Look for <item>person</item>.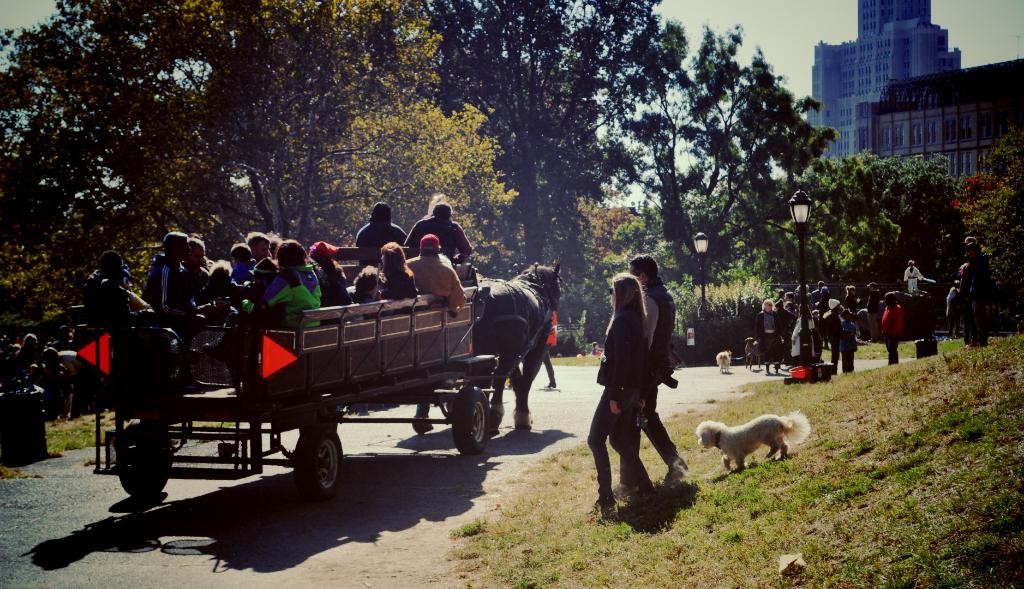
Found: 879 289 898 367.
